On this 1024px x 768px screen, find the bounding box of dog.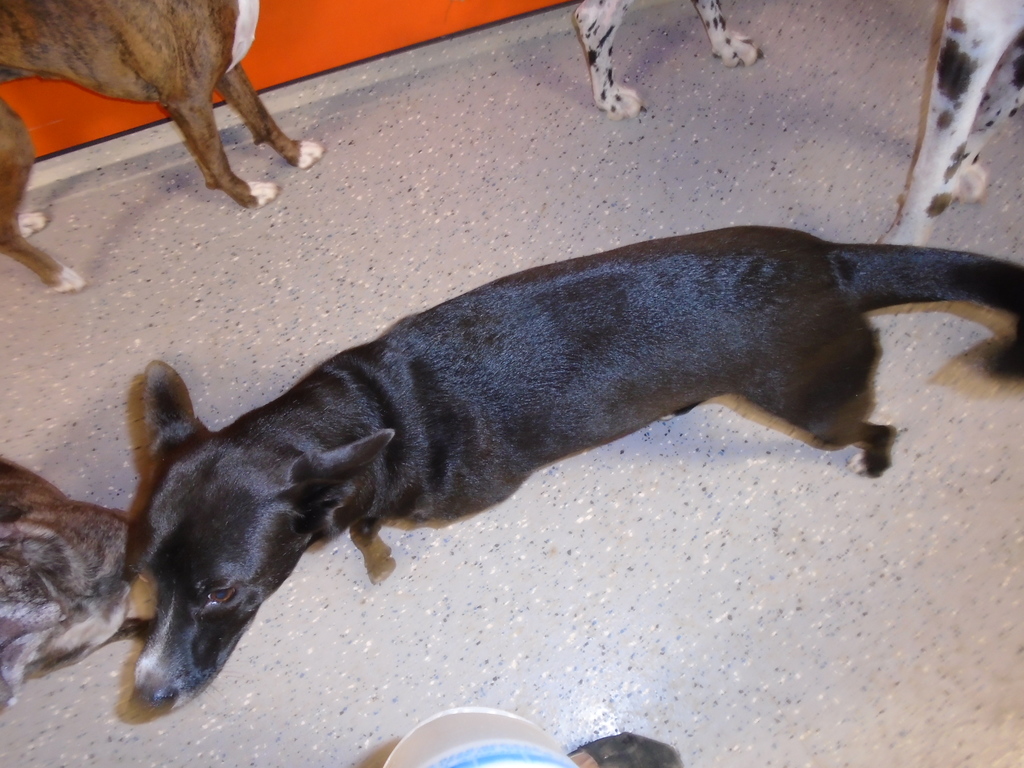
Bounding box: rect(0, 0, 327, 291).
